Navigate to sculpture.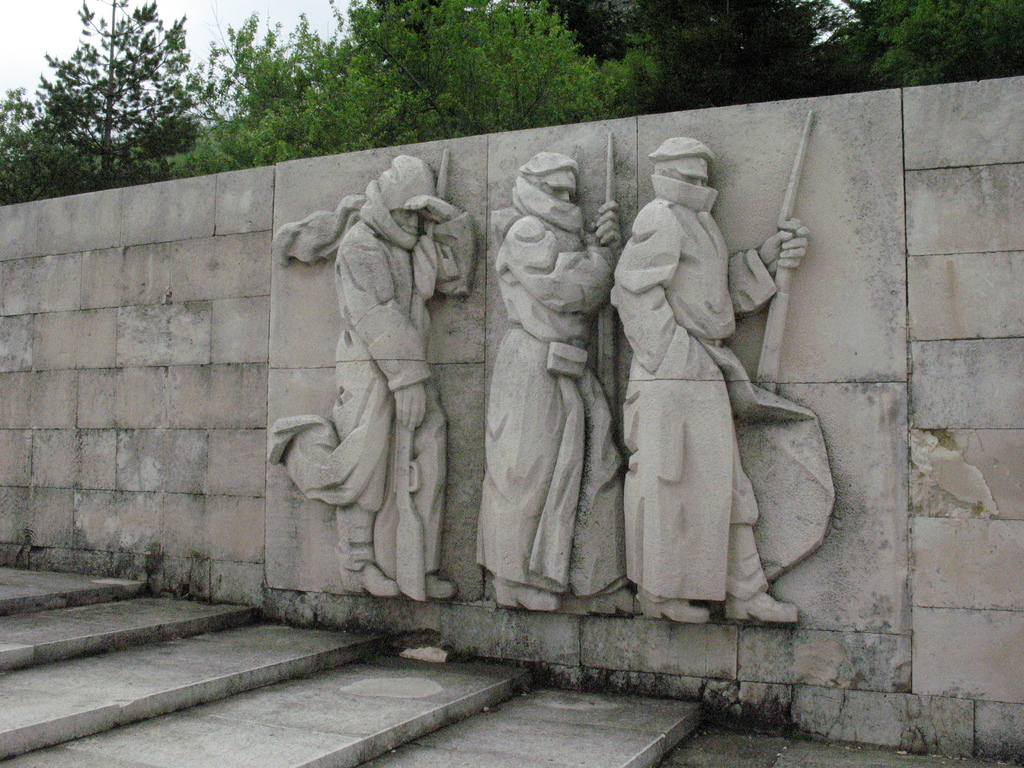
Navigation target: (269, 174, 498, 617).
